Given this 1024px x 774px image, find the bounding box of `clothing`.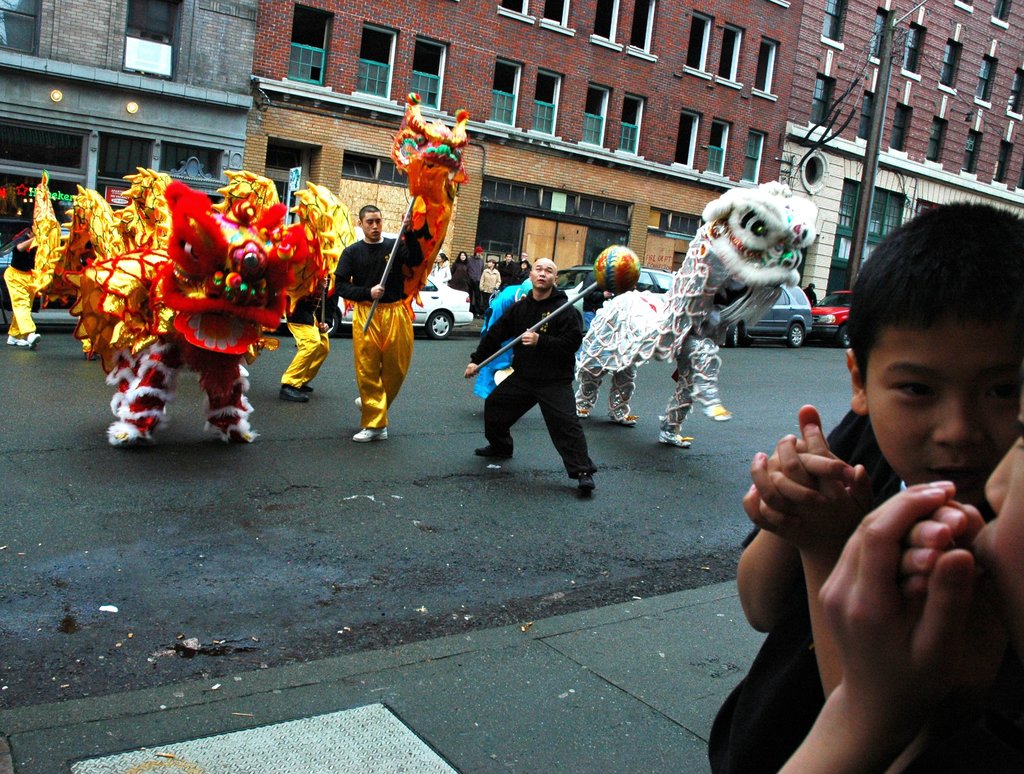
select_region(67, 227, 114, 358).
